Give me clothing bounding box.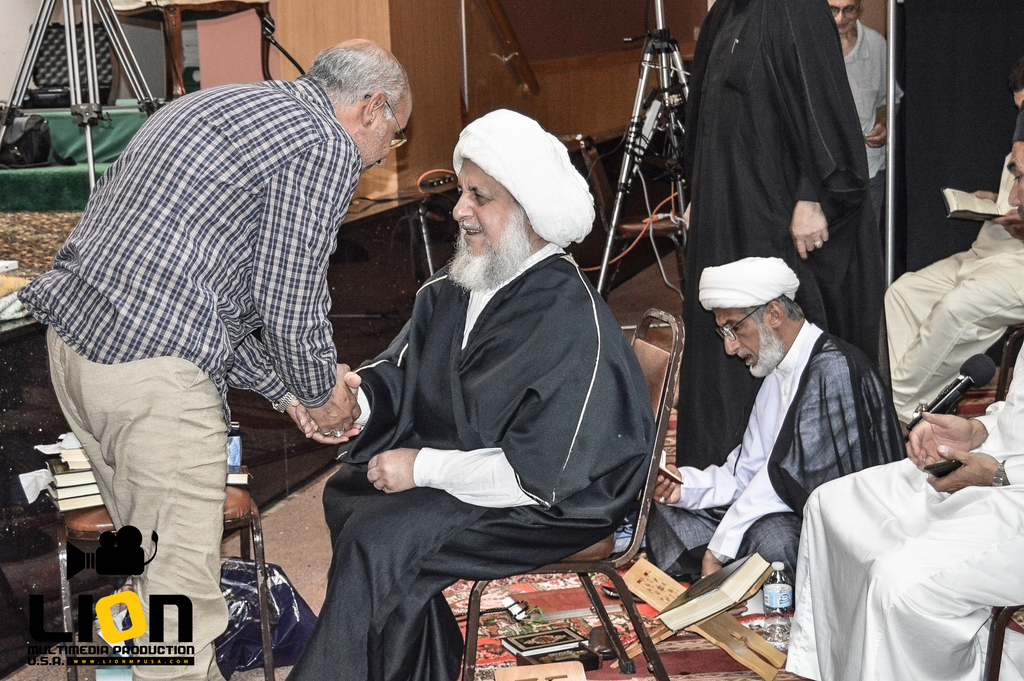
select_region(843, 20, 902, 211).
